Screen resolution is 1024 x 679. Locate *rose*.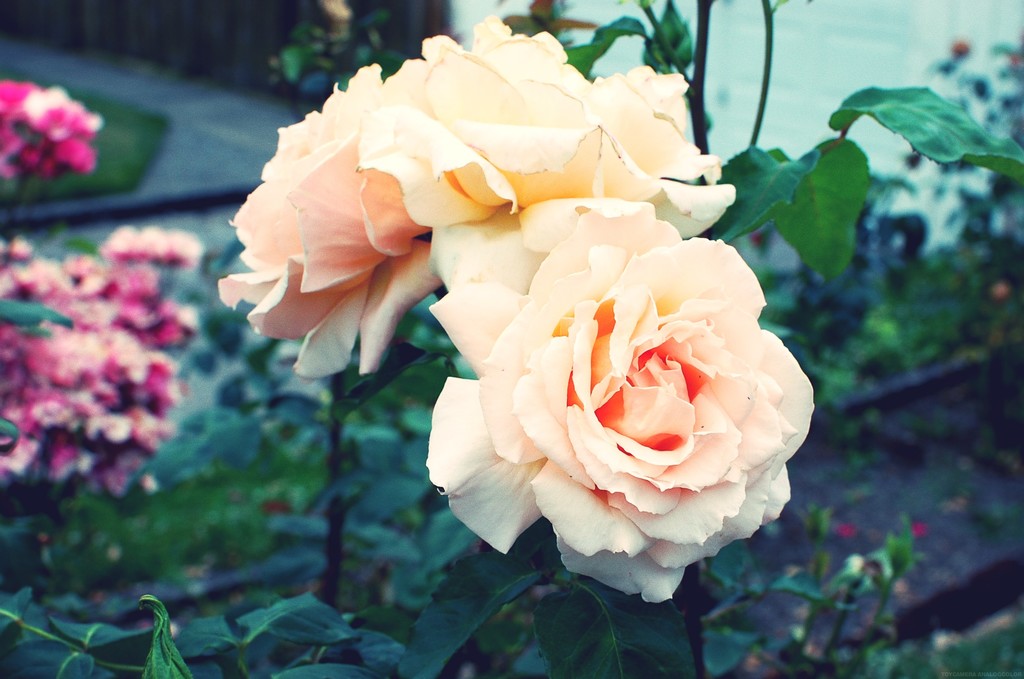
pyautogui.locateOnScreen(221, 57, 503, 379).
